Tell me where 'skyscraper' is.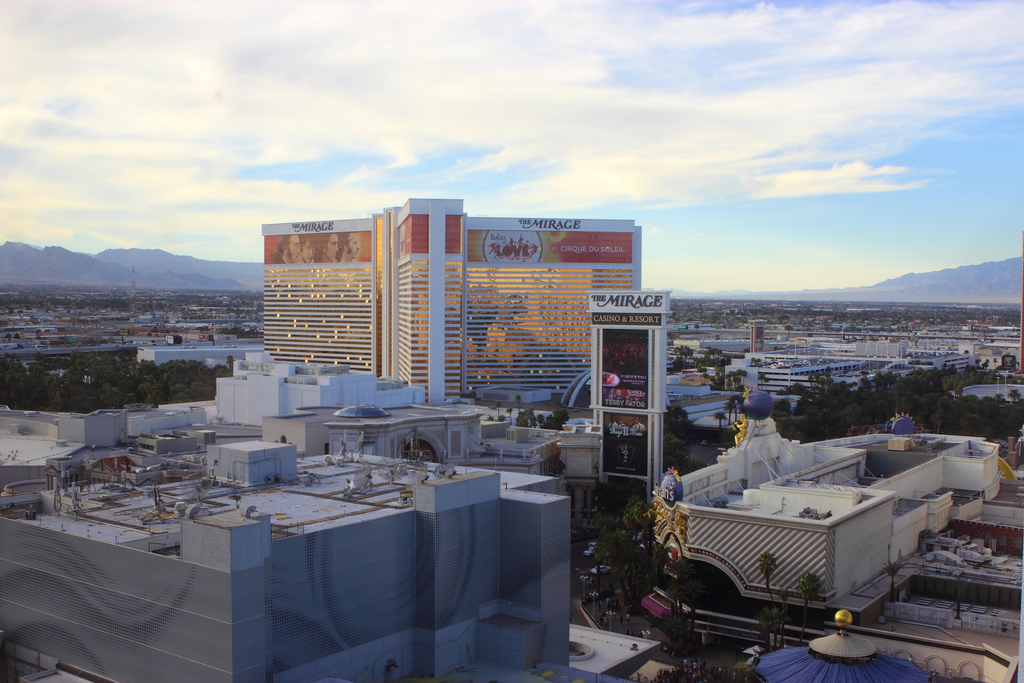
'skyscraper' is at 260, 183, 646, 434.
